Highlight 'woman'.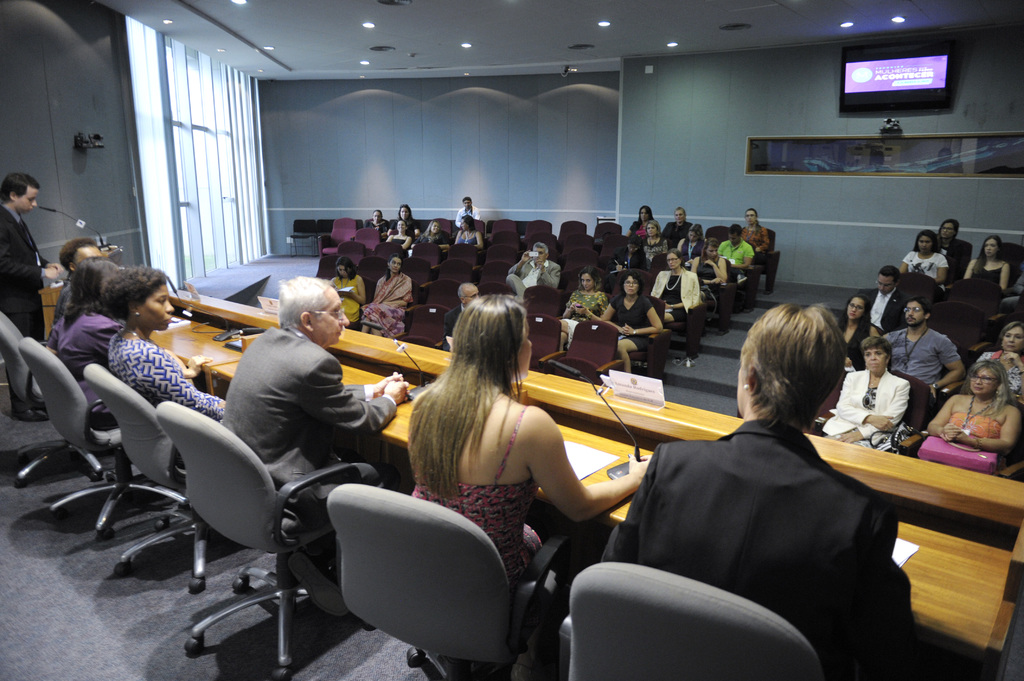
Highlighted region: pyautogui.locateOnScreen(359, 251, 418, 346).
